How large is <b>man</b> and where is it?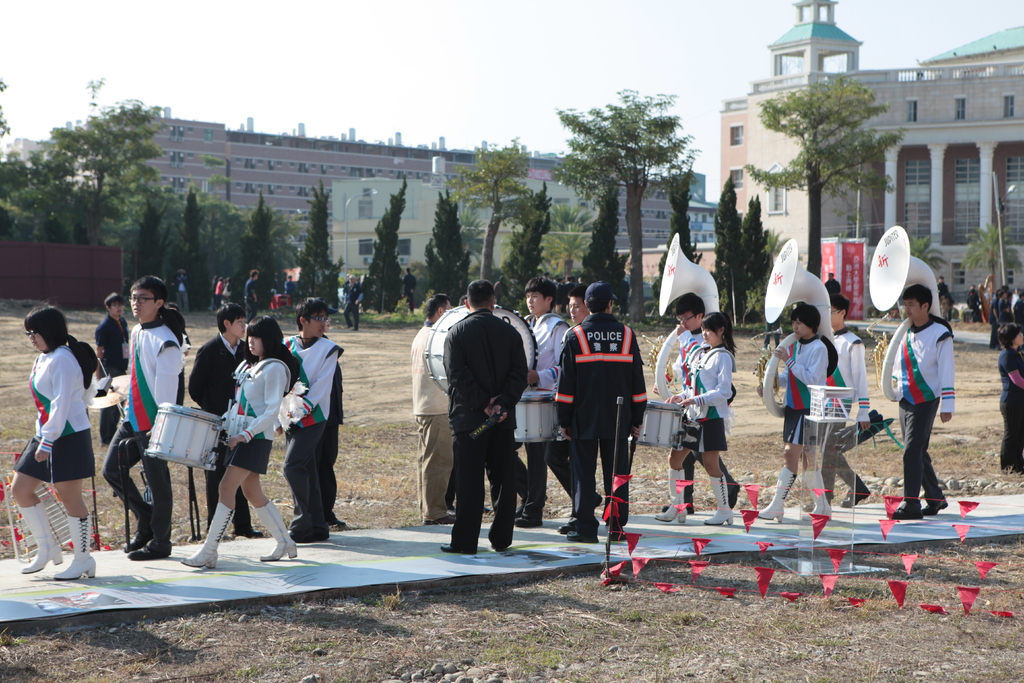
Bounding box: locate(988, 292, 1001, 345).
